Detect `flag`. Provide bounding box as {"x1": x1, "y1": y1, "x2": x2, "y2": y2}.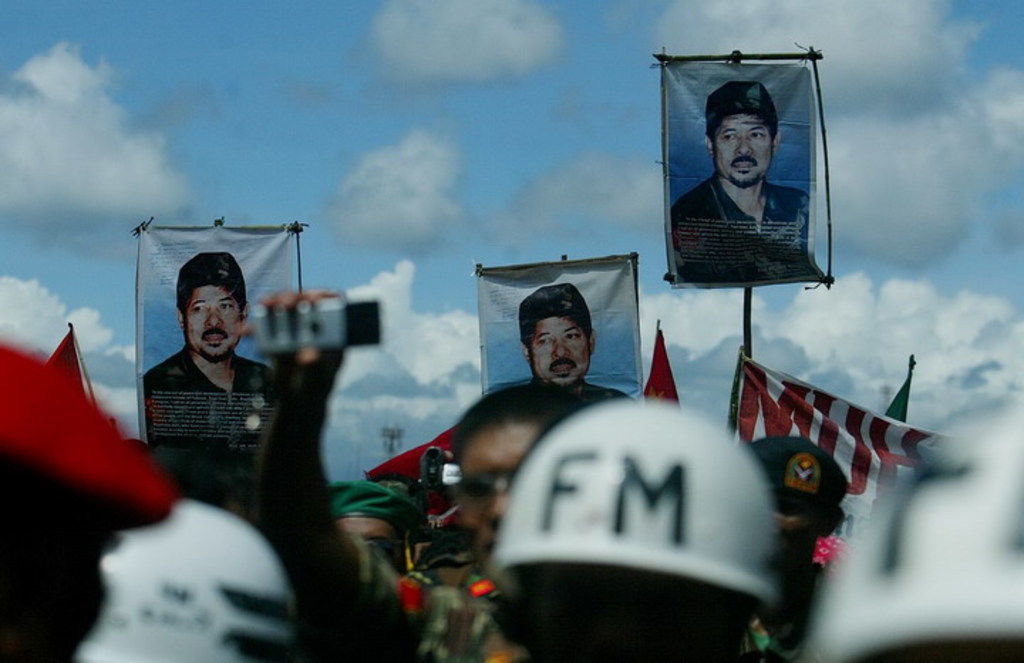
{"x1": 731, "y1": 366, "x2": 933, "y2": 512}.
